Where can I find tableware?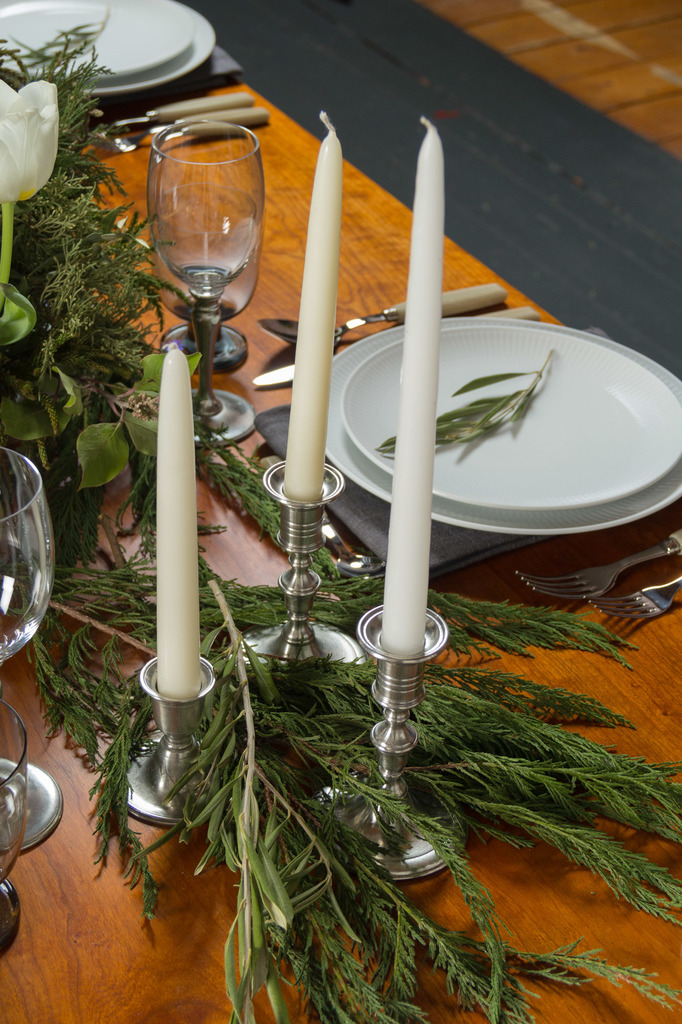
You can find it at <bbox>601, 573, 681, 636</bbox>.
